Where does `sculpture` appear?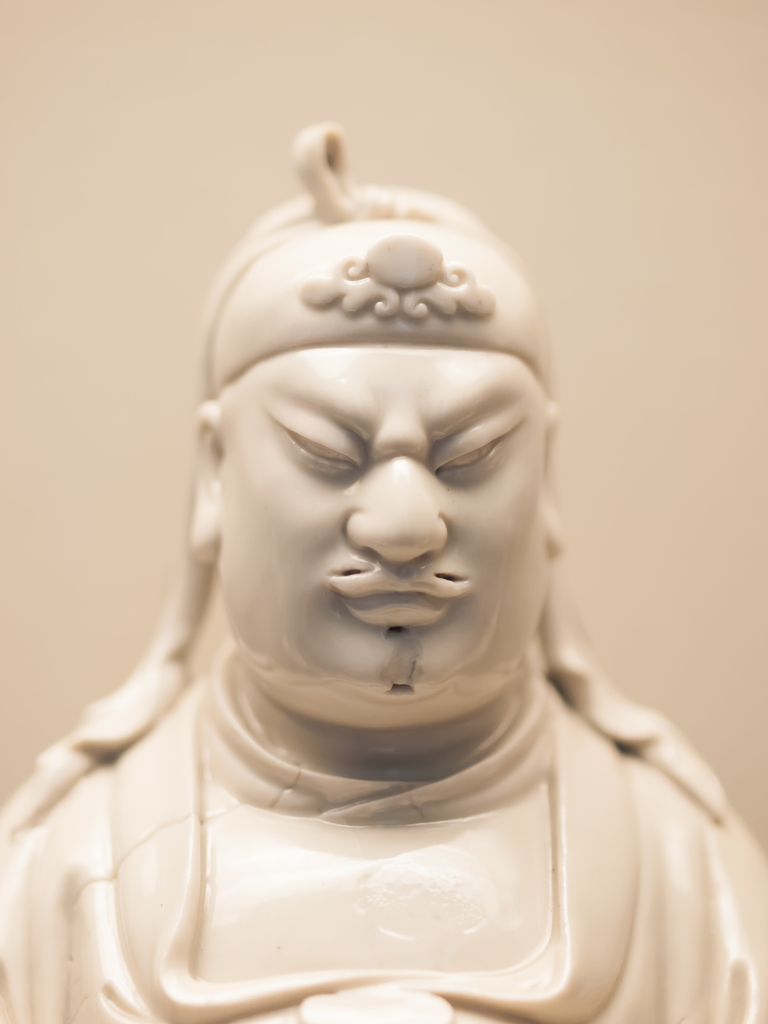
Appears at bbox=[94, 61, 664, 1002].
